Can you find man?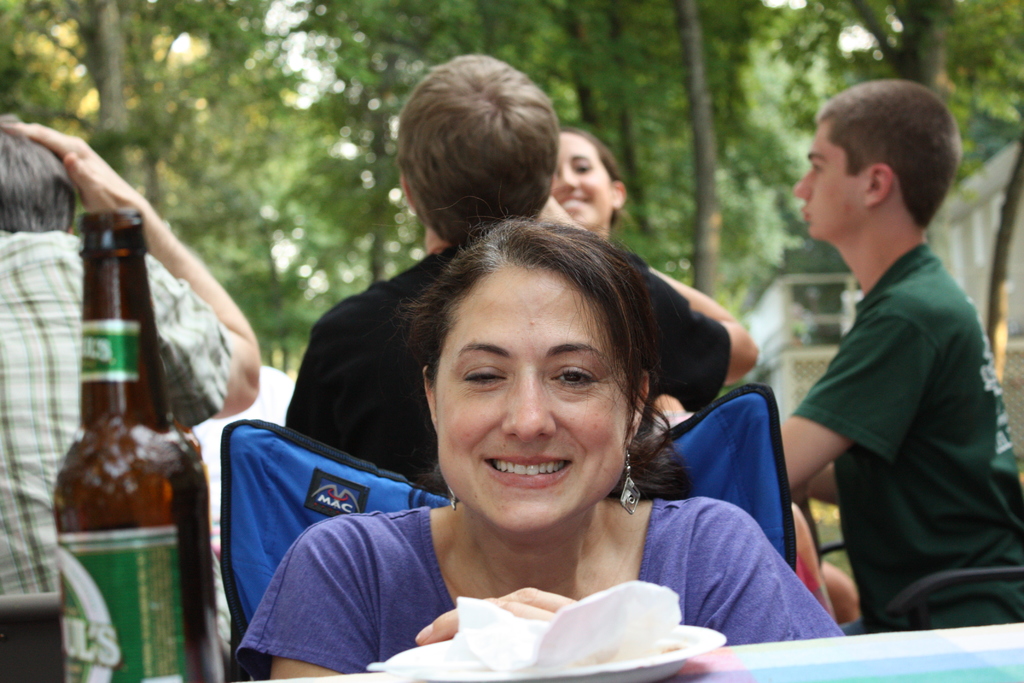
Yes, bounding box: bbox=[287, 62, 778, 547].
